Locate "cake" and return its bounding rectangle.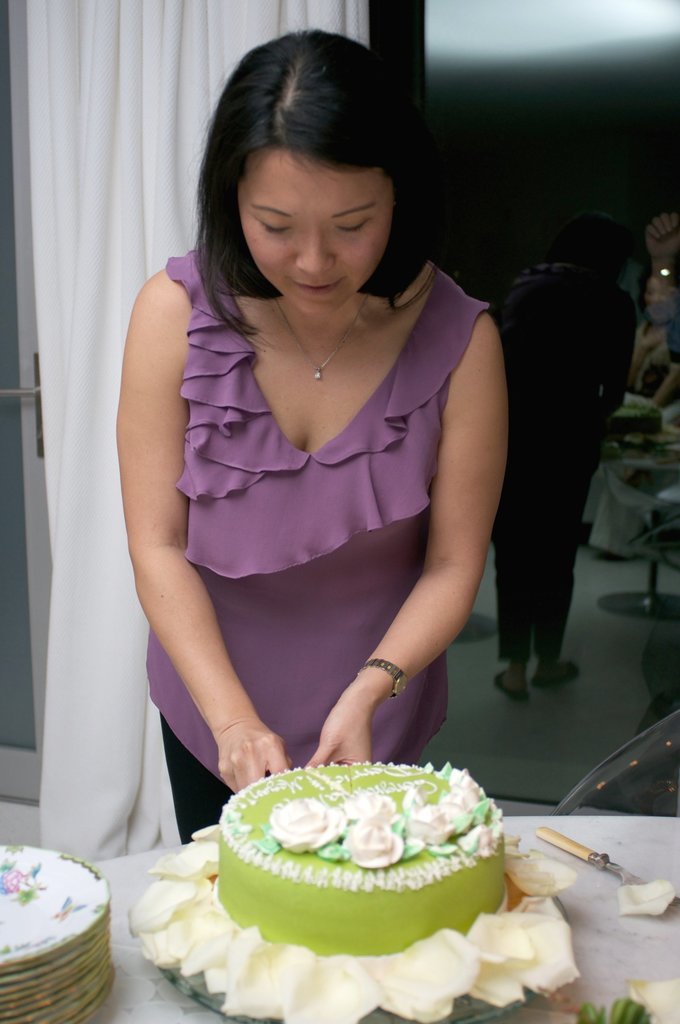
BBox(220, 760, 507, 954).
